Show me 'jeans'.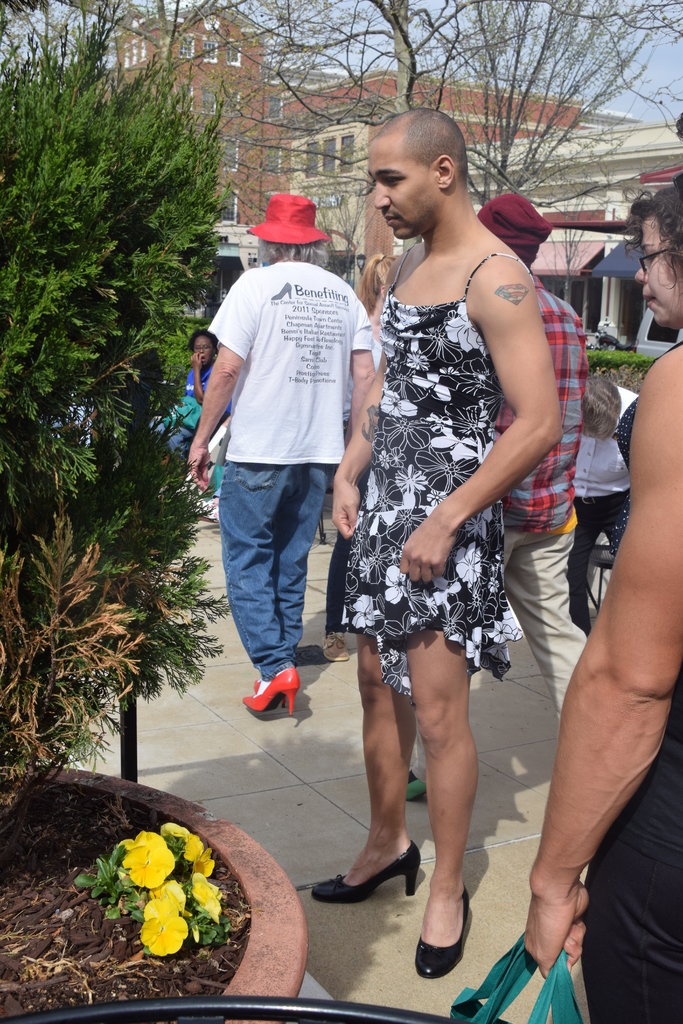
'jeans' is here: 215/460/328/682.
